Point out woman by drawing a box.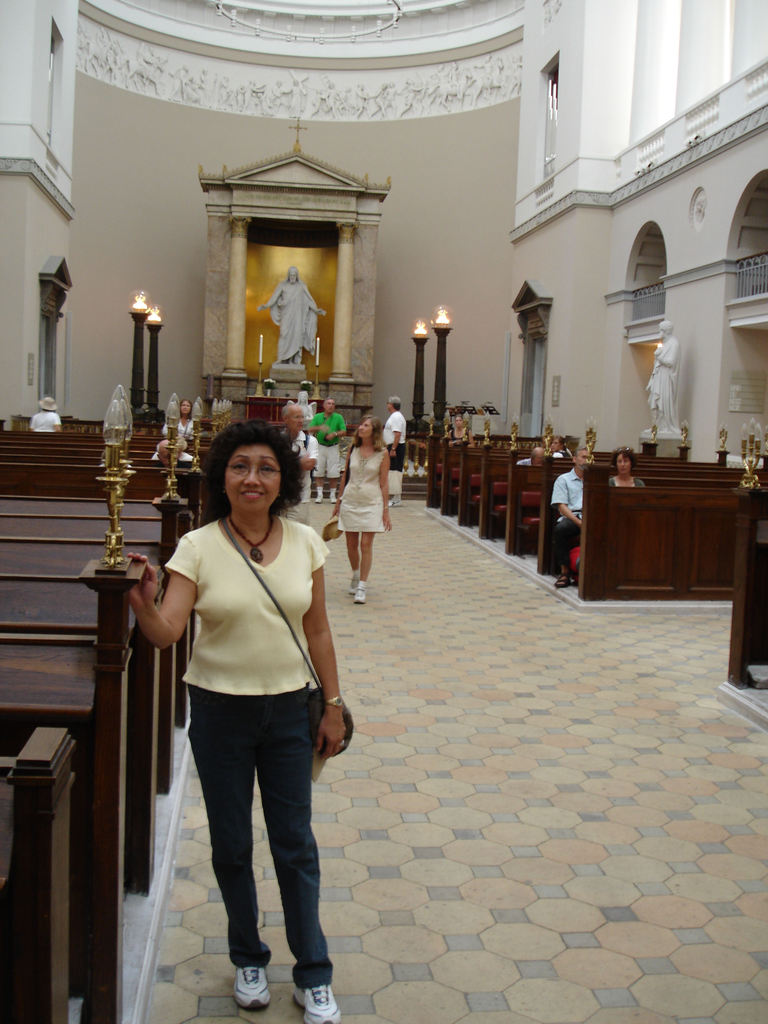
(604, 451, 646, 490).
